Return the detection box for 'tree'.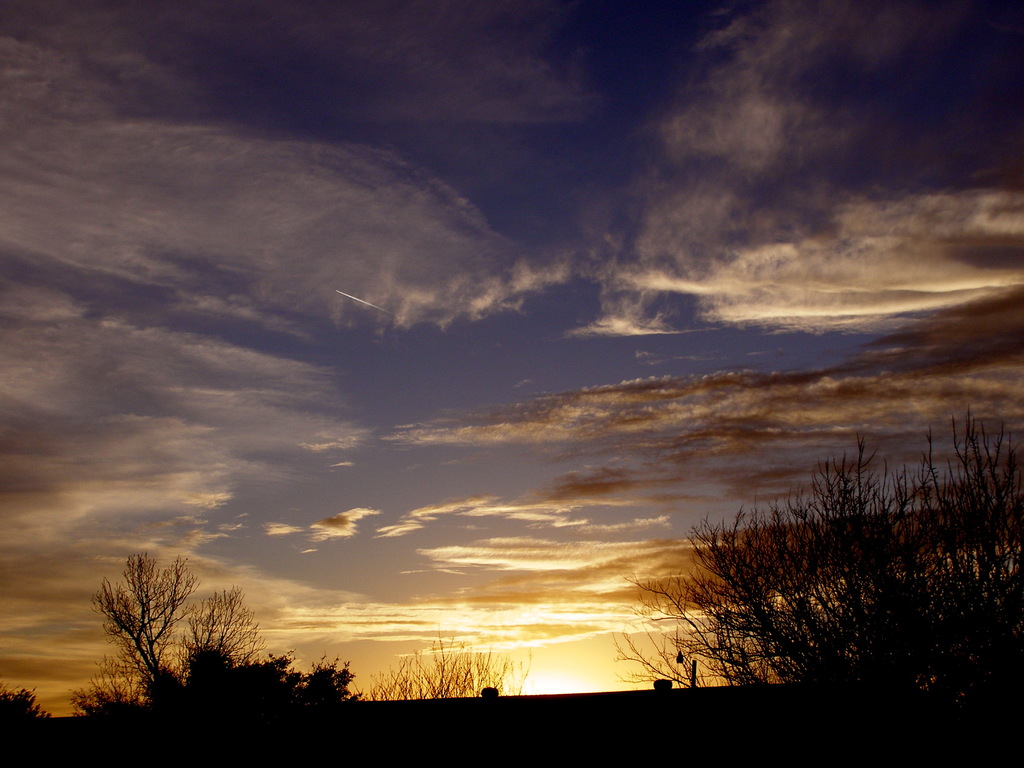
{"x1": 613, "y1": 390, "x2": 1020, "y2": 767}.
